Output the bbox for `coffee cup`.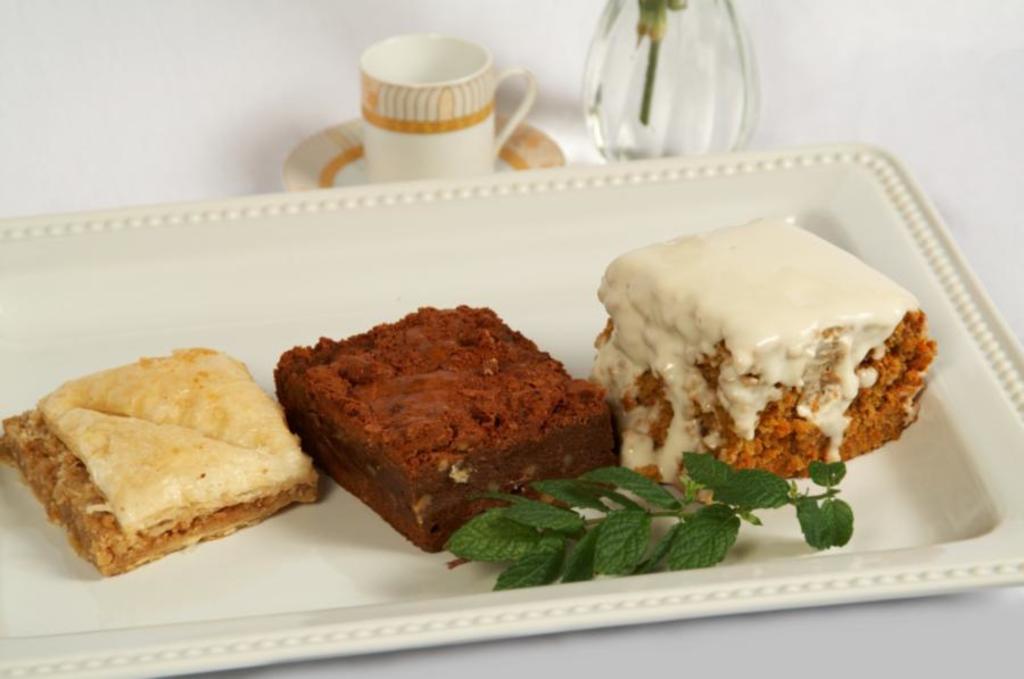
361:33:532:187.
